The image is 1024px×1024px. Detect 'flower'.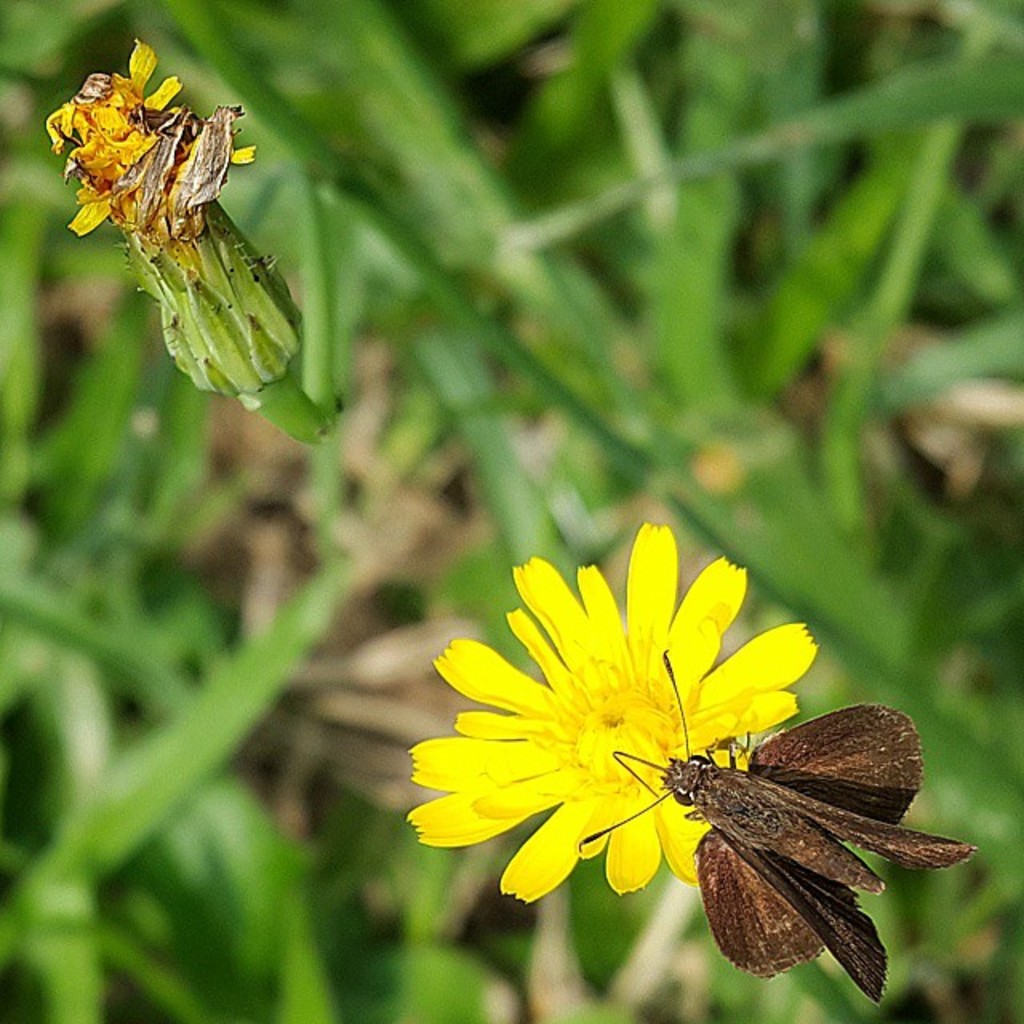
Detection: detection(398, 514, 827, 901).
